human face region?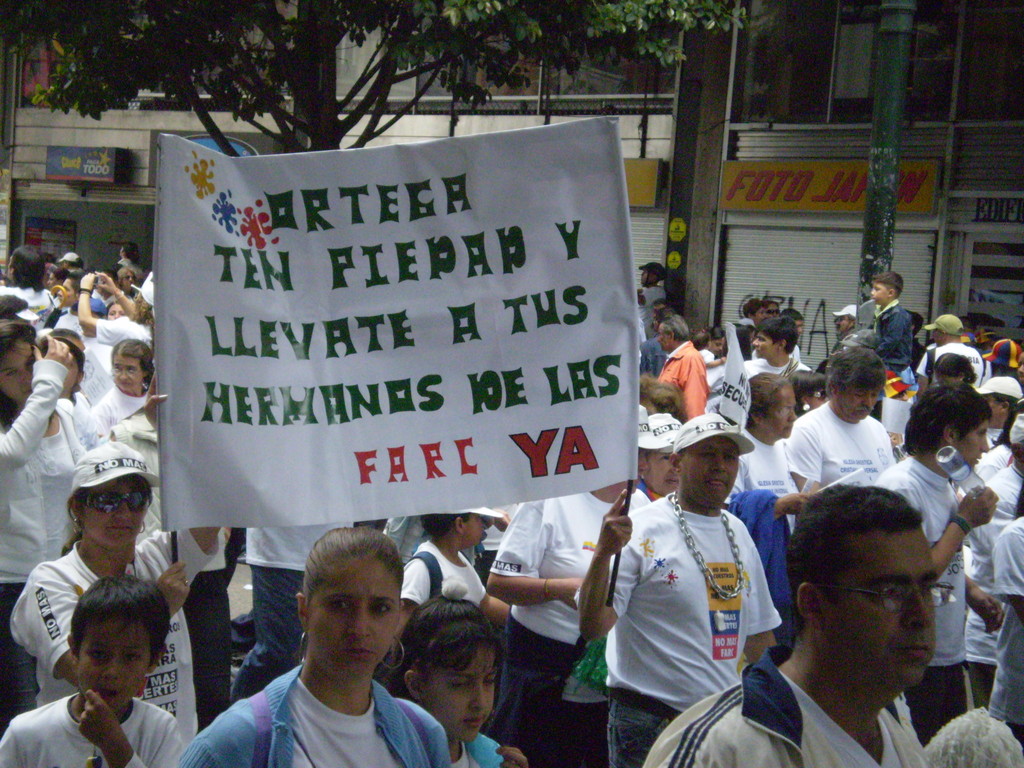
region(873, 282, 892, 303)
